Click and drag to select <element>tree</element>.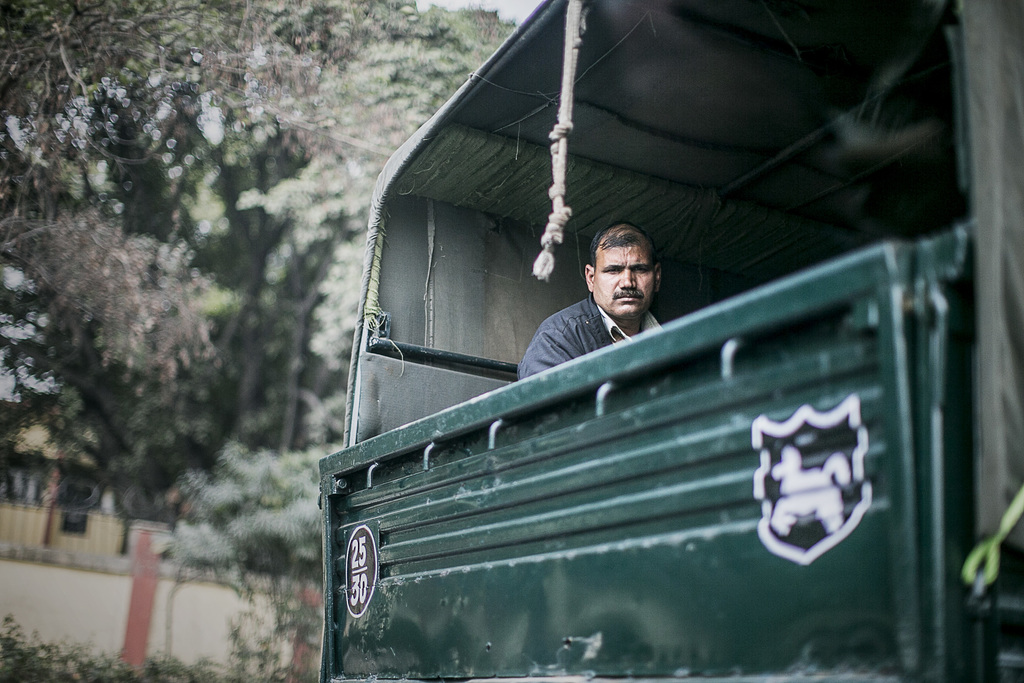
Selection: (202,0,546,583).
